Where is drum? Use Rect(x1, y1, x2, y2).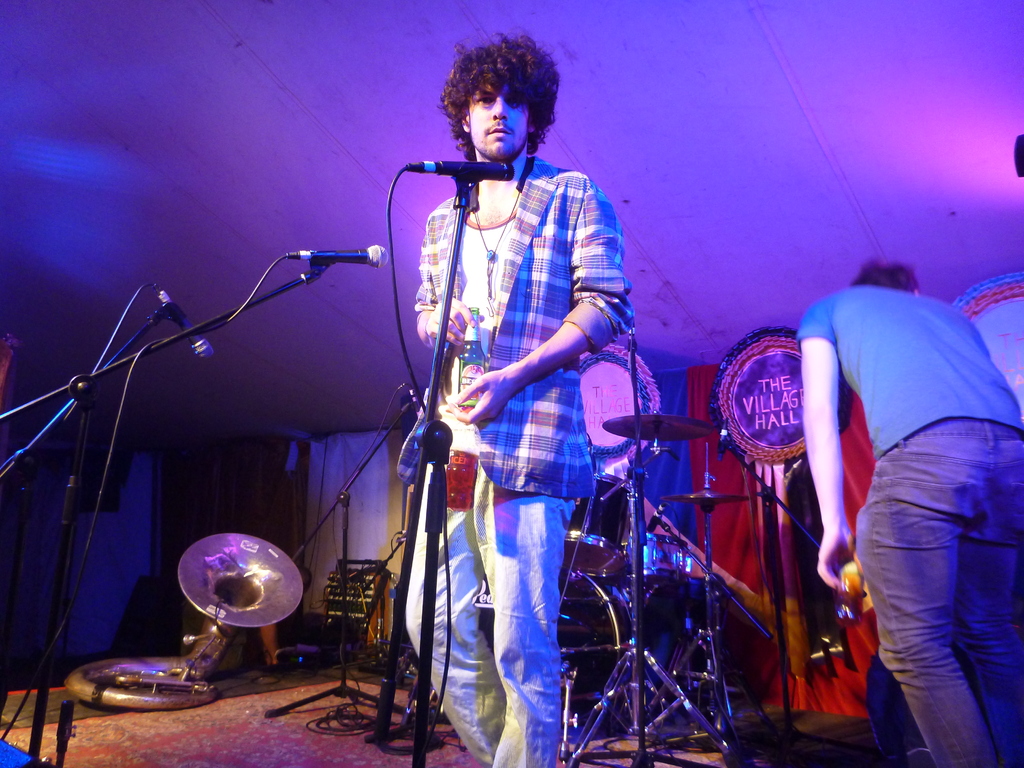
Rect(559, 467, 634, 582).
